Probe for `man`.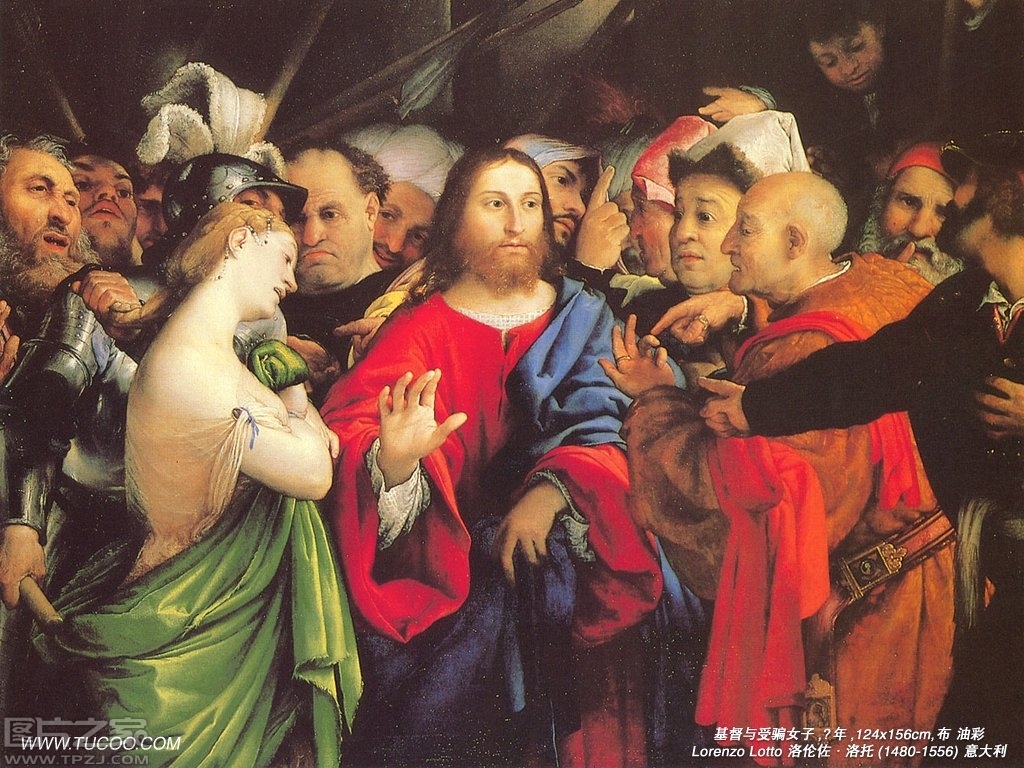
Probe result: BBox(666, 112, 816, 384).
